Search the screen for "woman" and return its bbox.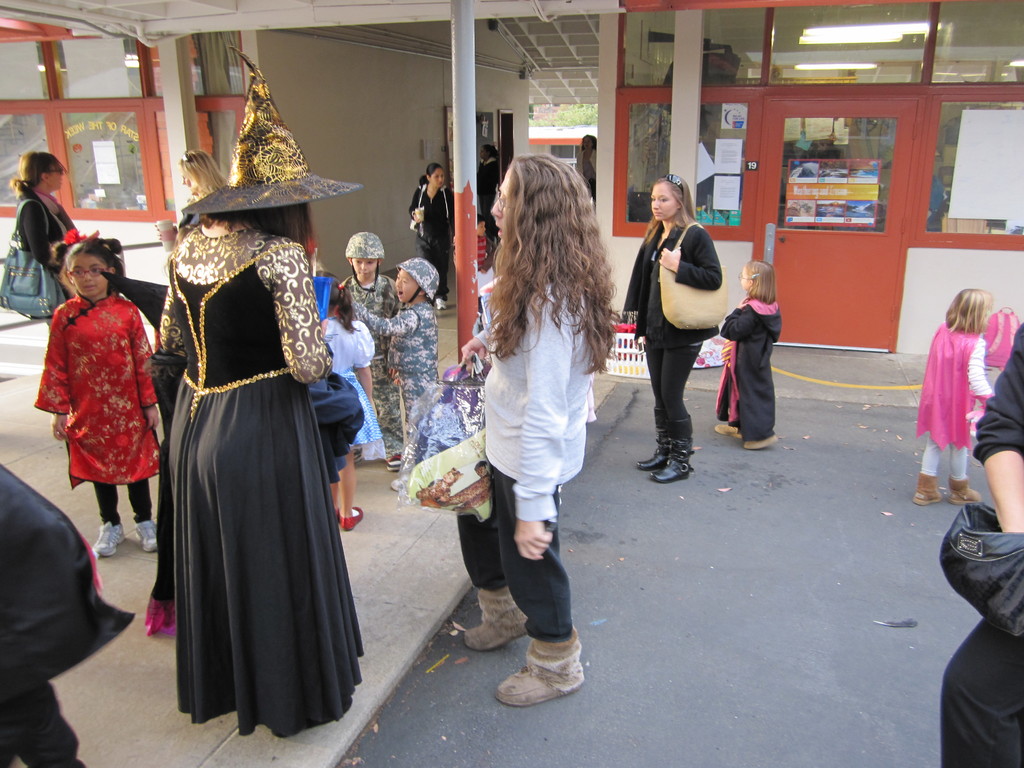
Found: [x1=635, y1=170, x2=733, y2=470].
